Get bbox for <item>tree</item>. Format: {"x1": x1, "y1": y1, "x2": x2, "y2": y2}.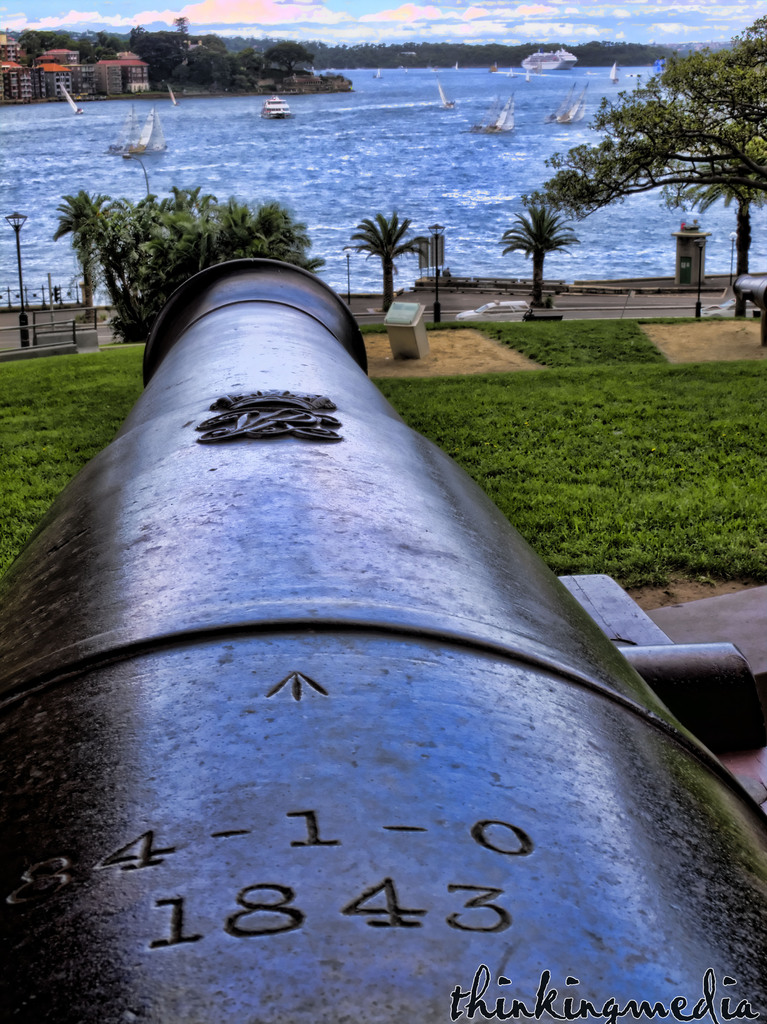
{"x1": 528, "y1": 11, "x2": 766, "y2": 228}.
